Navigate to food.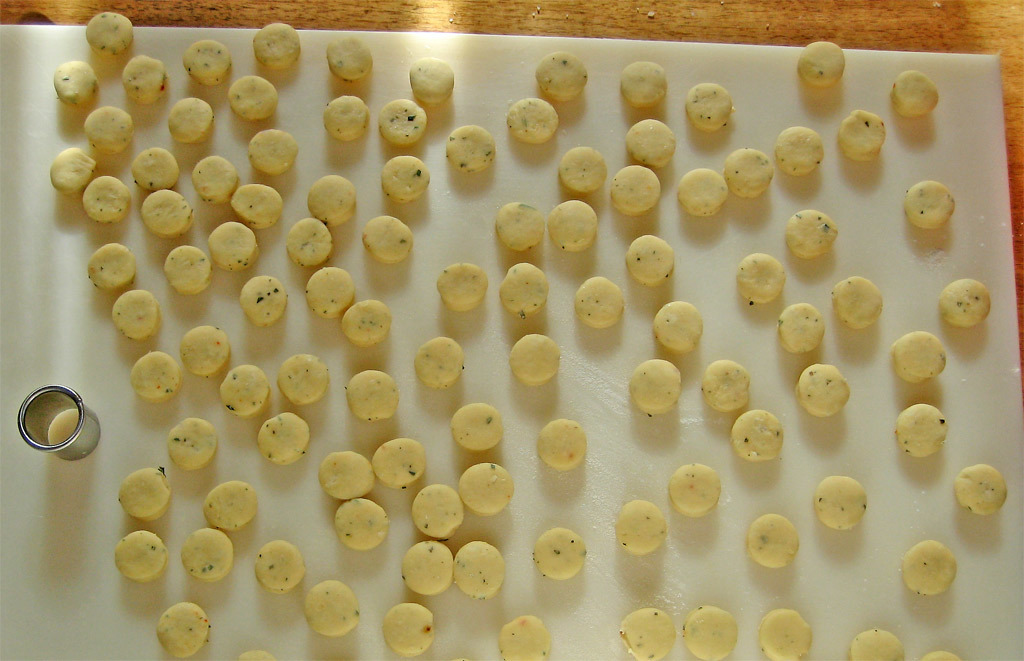
Navigation target: 734,250,788,309.
